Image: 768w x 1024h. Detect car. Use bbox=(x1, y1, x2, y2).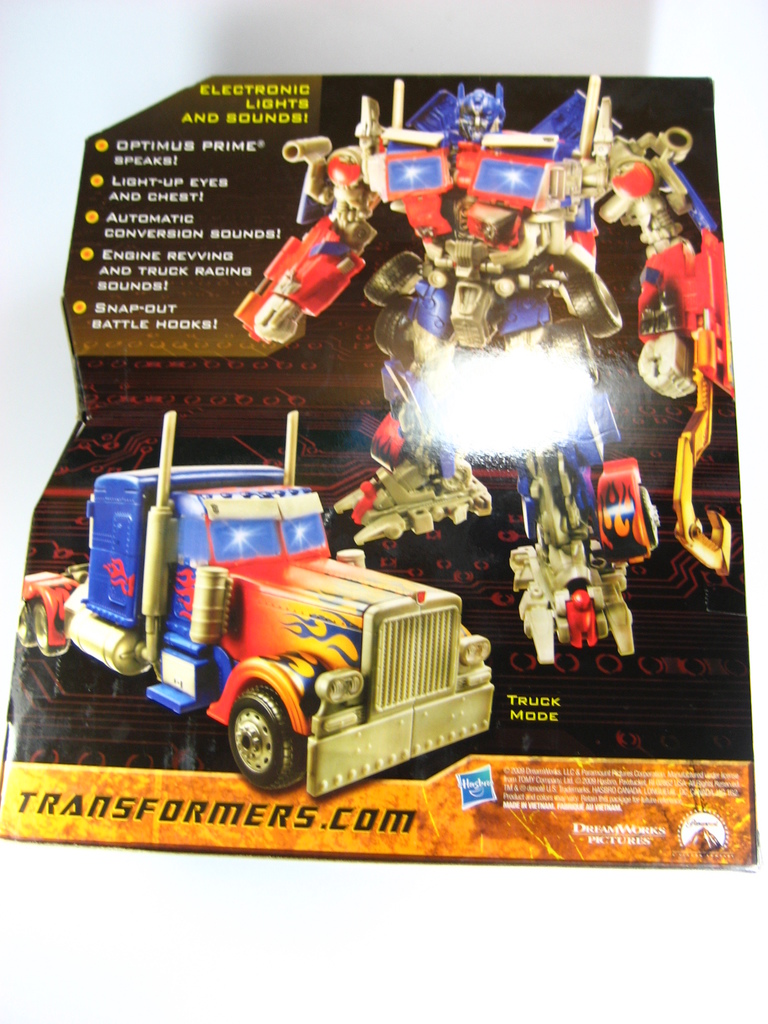
bbox=(13, 404, 502, 794).
